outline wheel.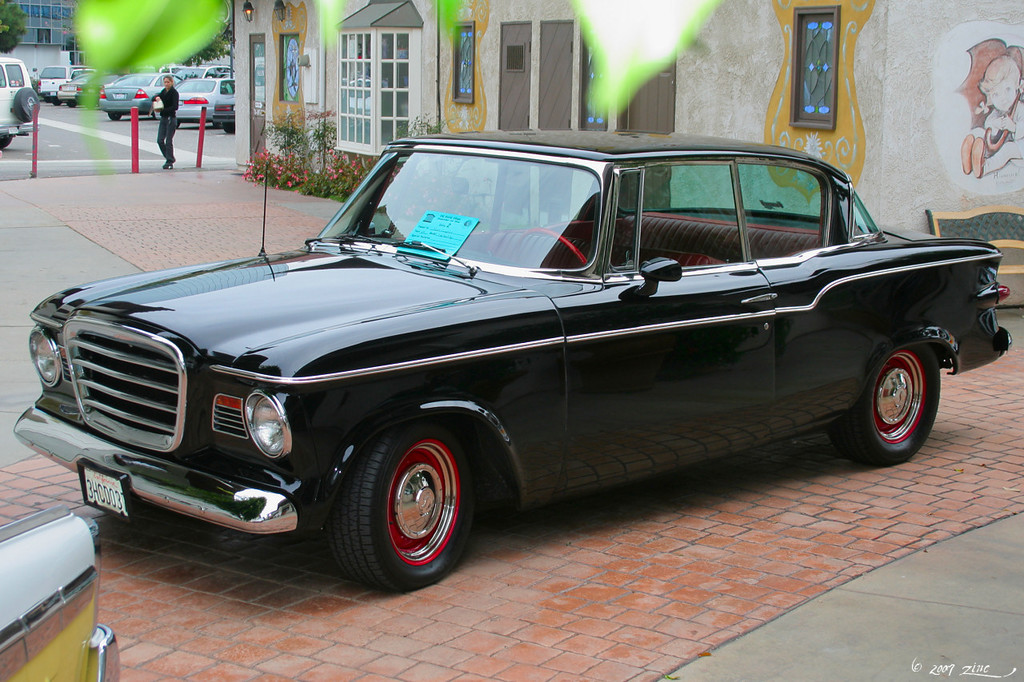
Outline: crop(108, 114, 122, 122).
